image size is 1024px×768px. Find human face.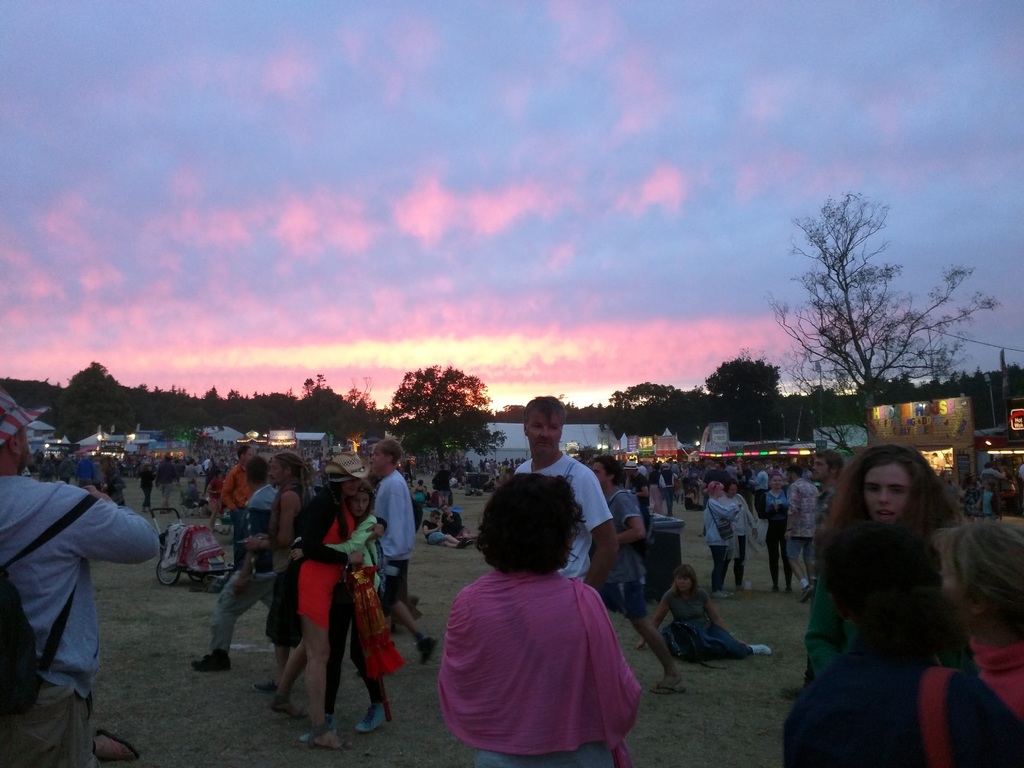
box=[529, 410, 563, 456].
